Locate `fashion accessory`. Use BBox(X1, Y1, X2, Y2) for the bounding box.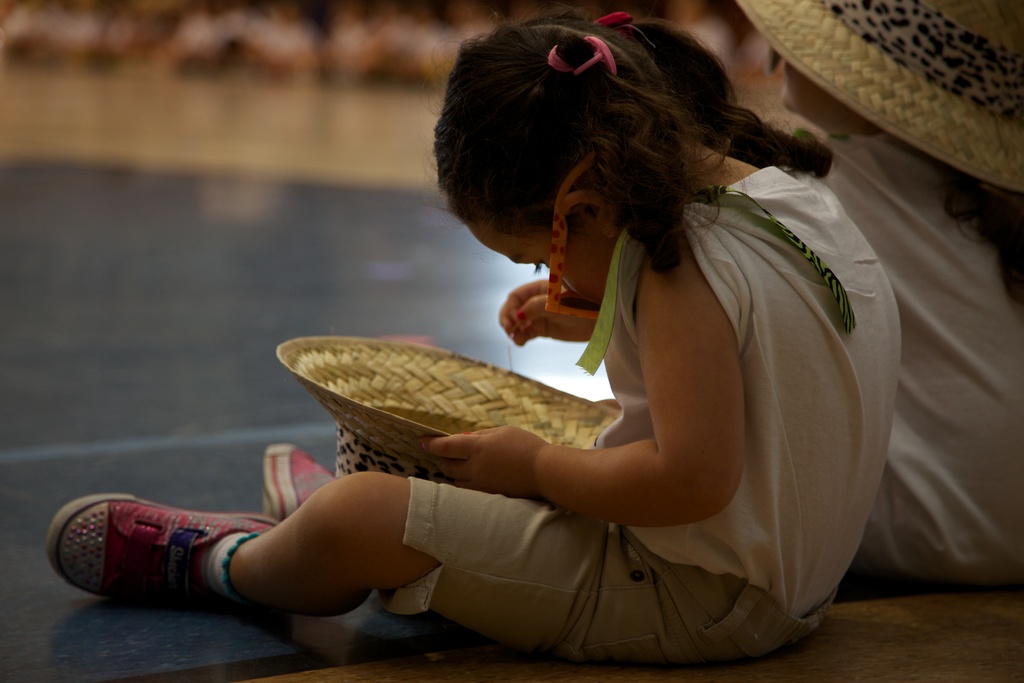
BBox(273, 334, 626, 482).
